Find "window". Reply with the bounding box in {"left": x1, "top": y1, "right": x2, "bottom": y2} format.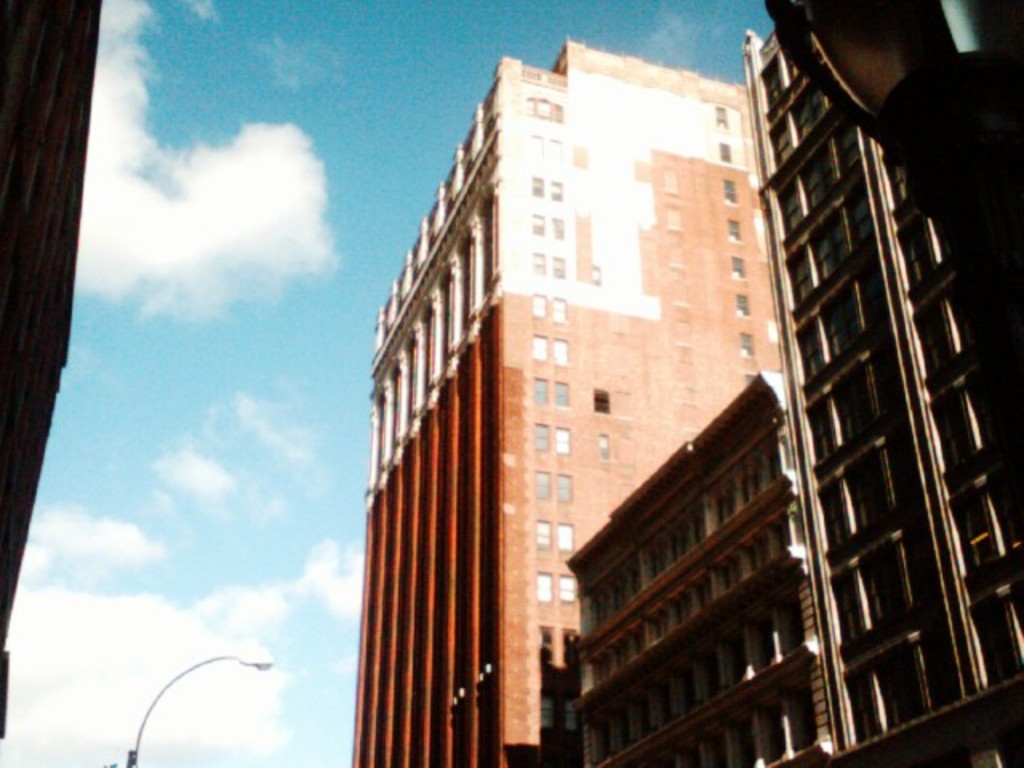
{"left": 531, "top": 134, "right": 542, "bottom": 152}.
